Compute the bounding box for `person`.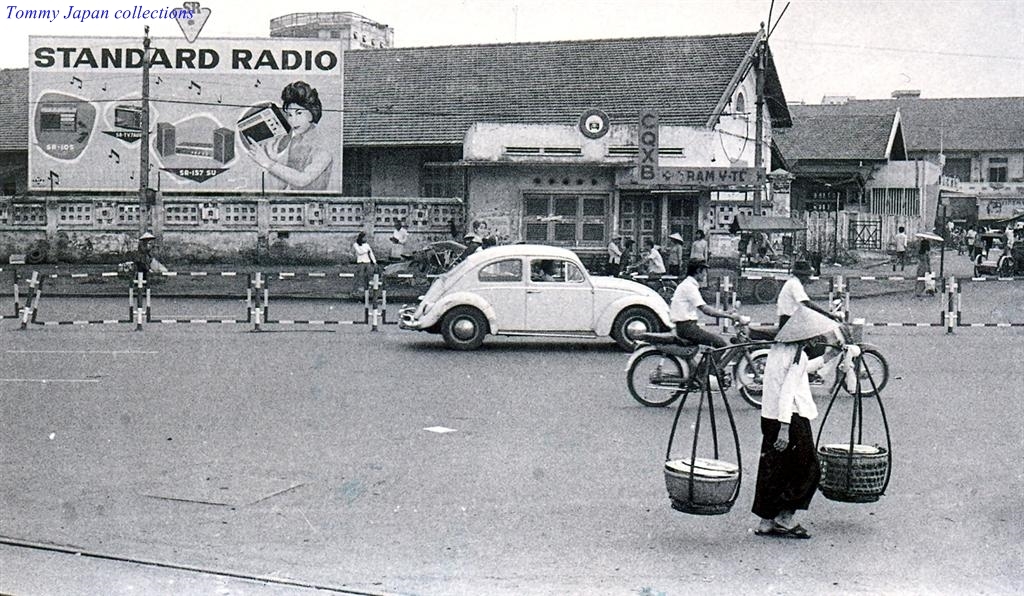
[389, 218, 412, 260].
